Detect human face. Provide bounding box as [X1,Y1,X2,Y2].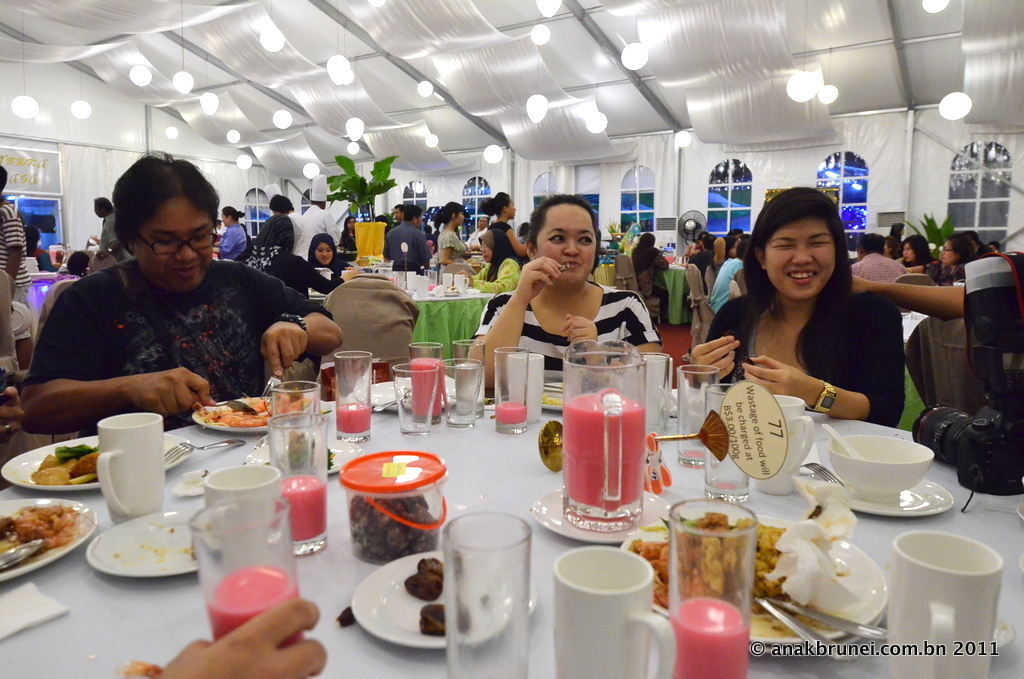
[313,238,339,265].
